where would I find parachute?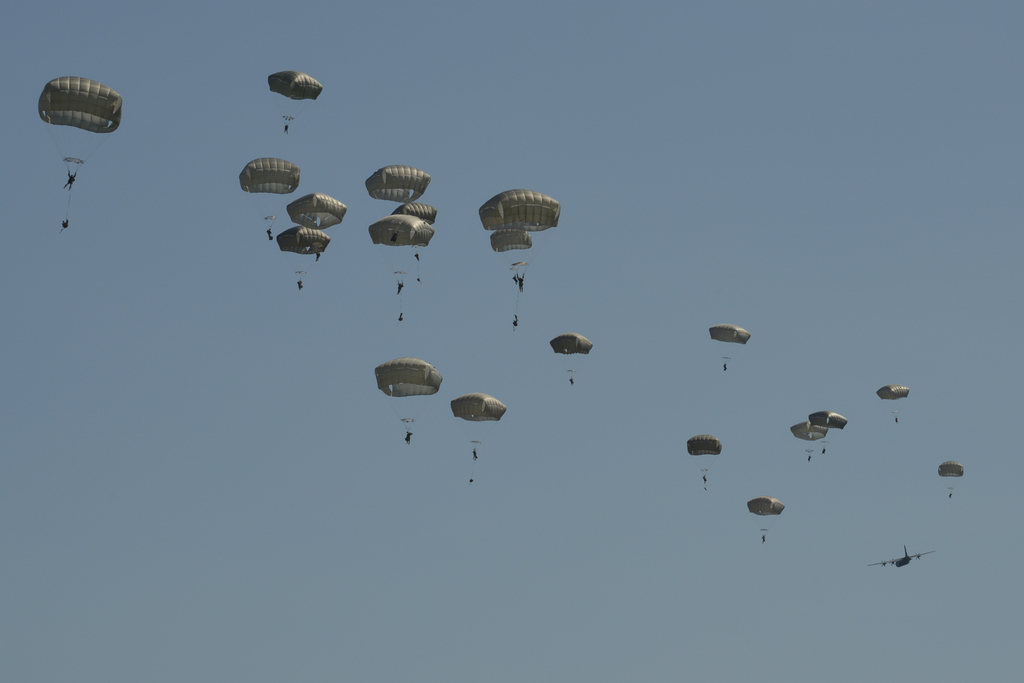
At 874:384:909:419.
